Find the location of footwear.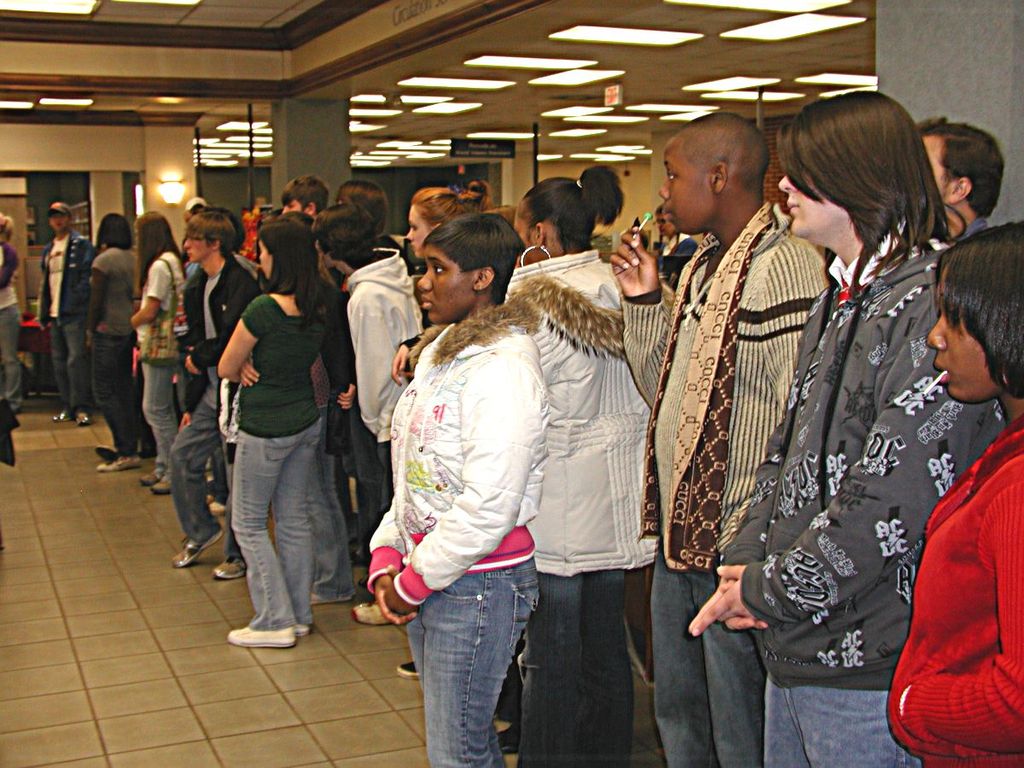
Location: (left=96, top=455, right=141, bottom=474).
